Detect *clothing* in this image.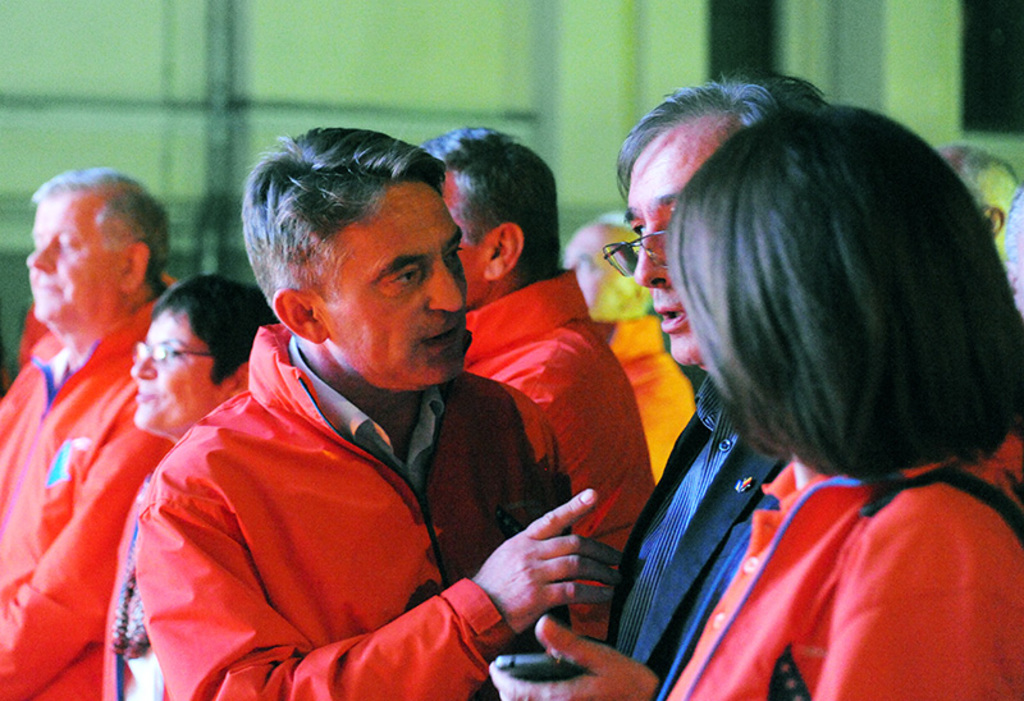
Detection: <box>599,362,786,687</box>.
